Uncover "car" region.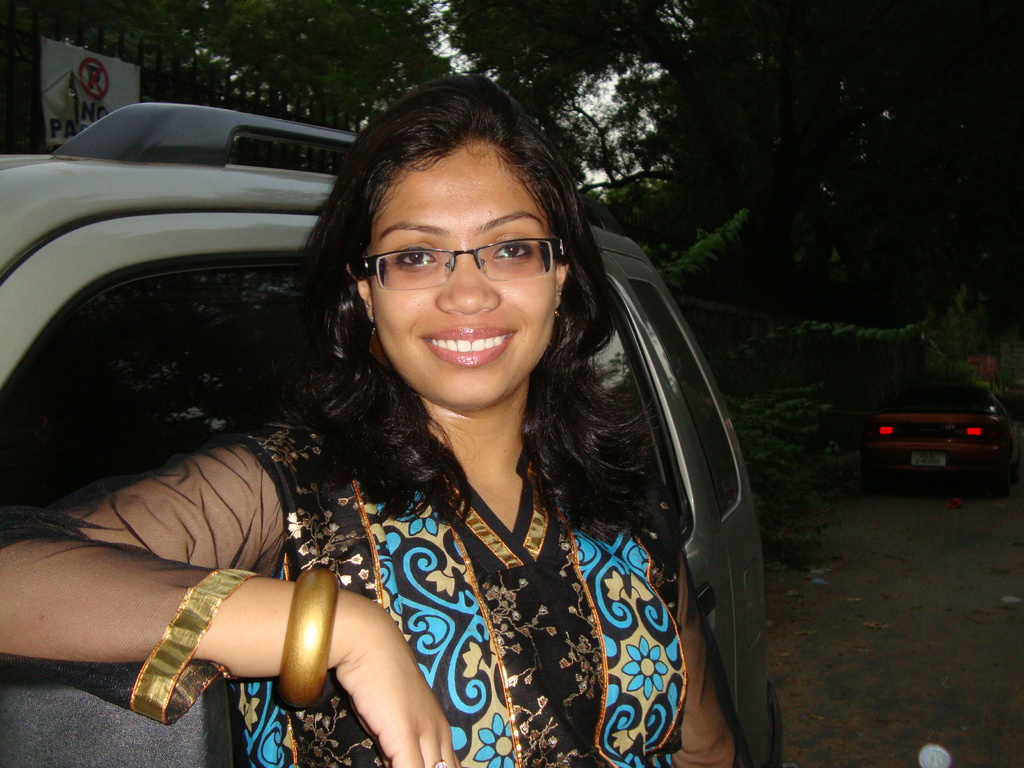
Uncovered: {"x1": 857, "y1": 373, "x2": 1010, "y2": 495}.
